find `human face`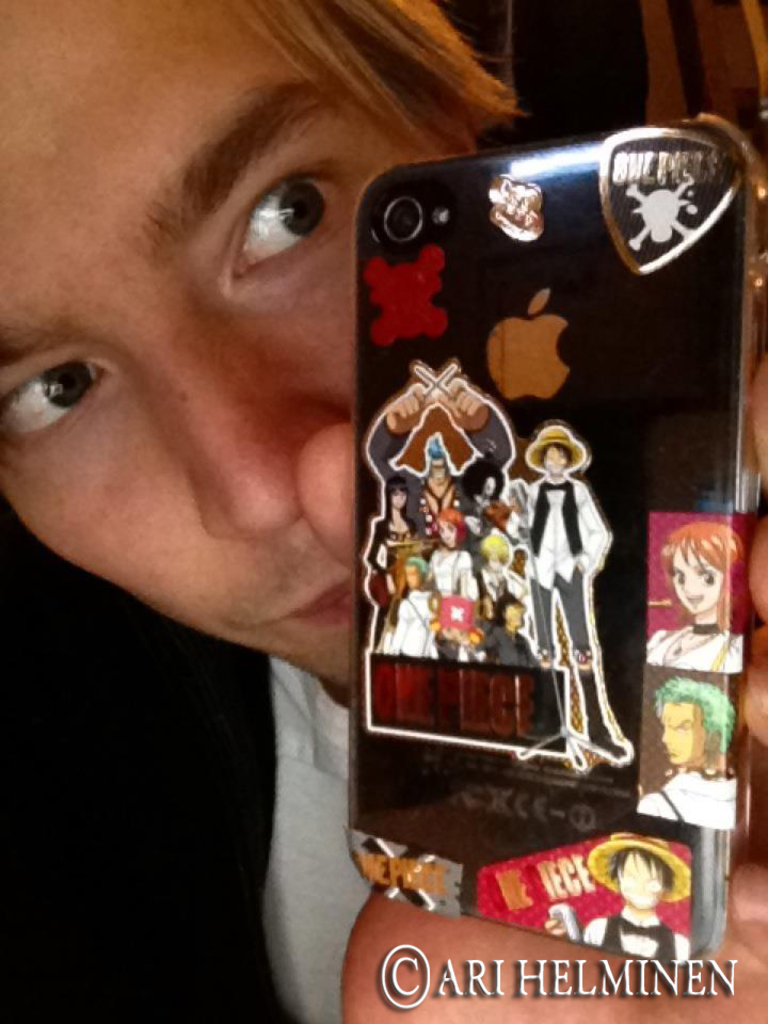
[485,555,501,571]
